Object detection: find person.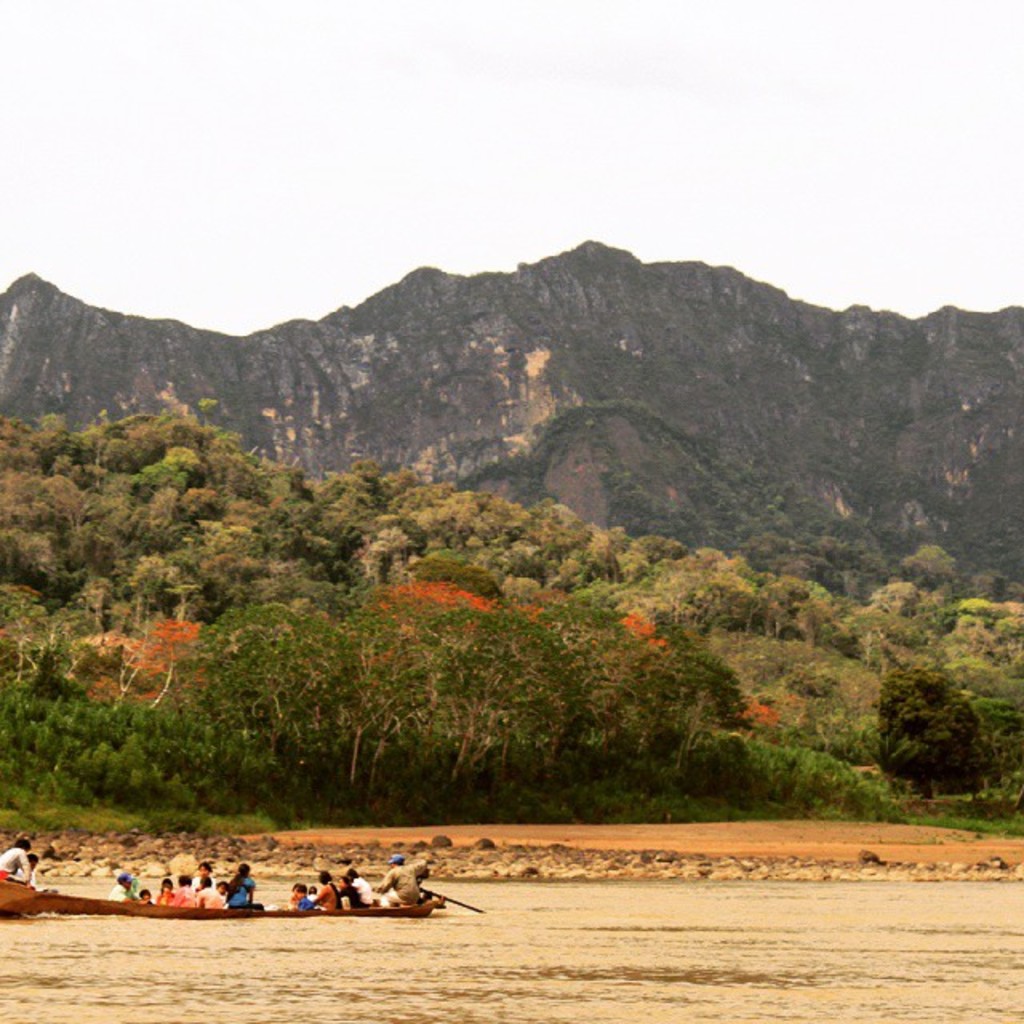
(left=198, top=883, right=224, bottom=910).
